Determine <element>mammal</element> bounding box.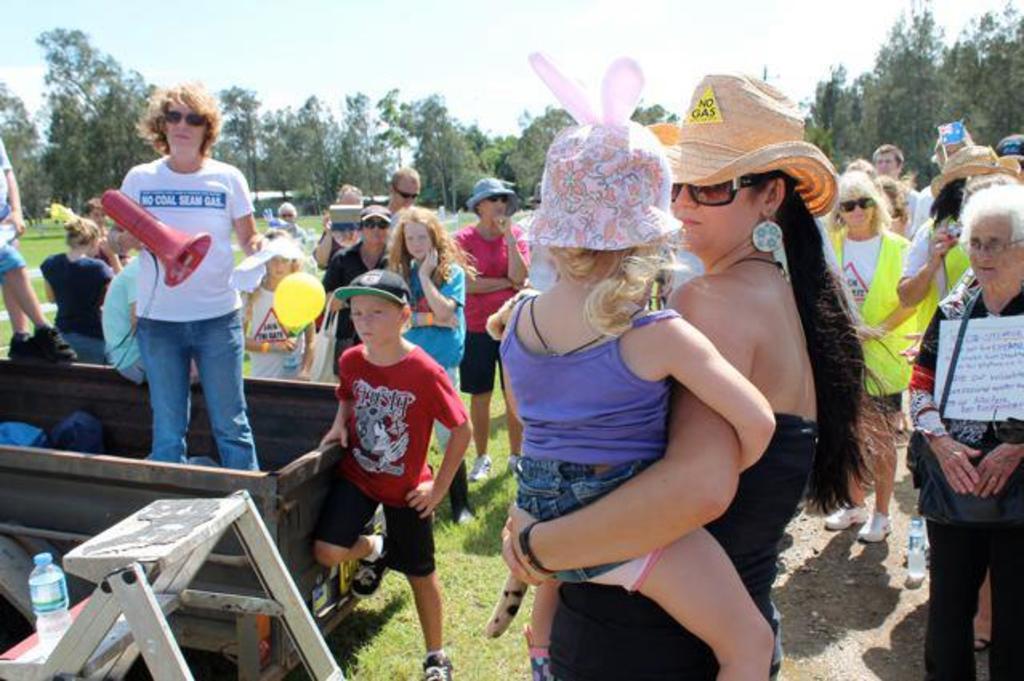
Determined: <region>894, 143, 1019, 652</region>.
